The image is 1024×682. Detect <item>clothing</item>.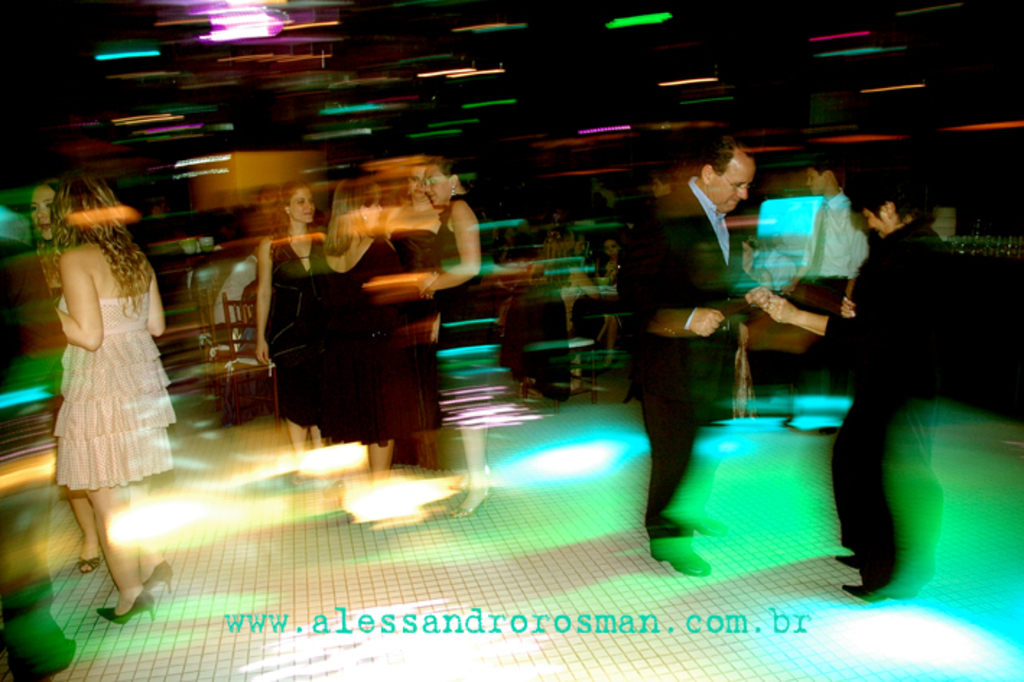
Detection: bbox=[384, 221, 438, 364].
